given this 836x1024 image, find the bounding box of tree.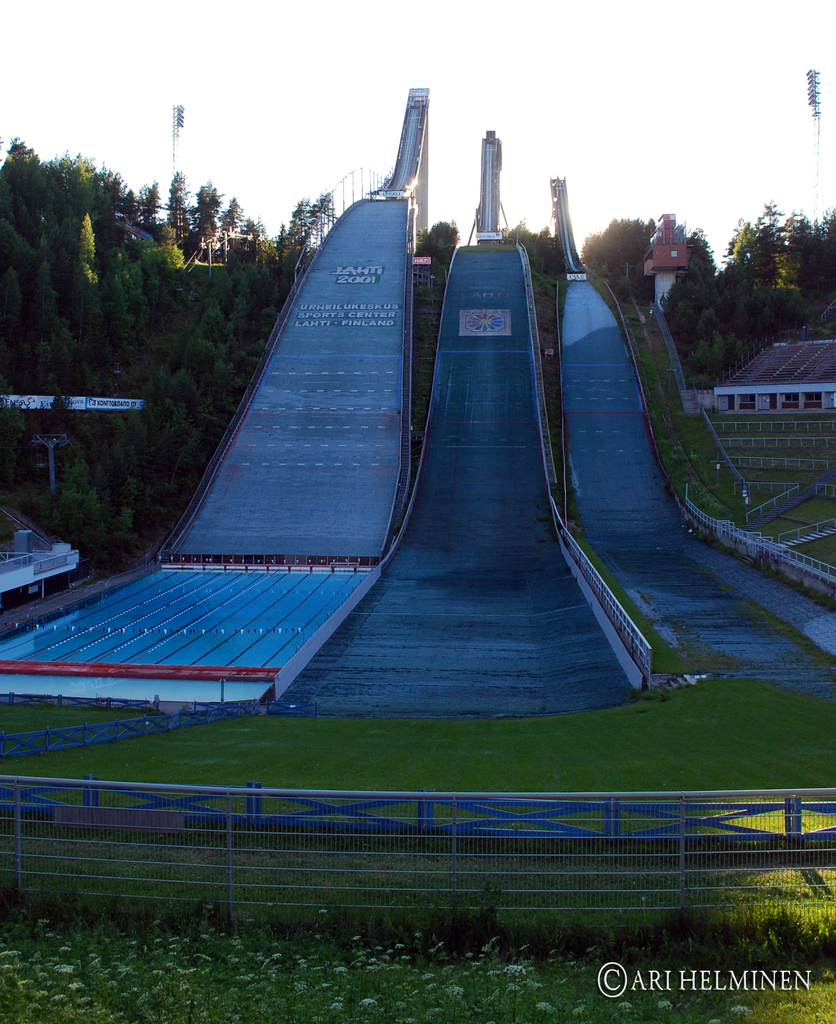
Rect(427, 219, 458, 264).
